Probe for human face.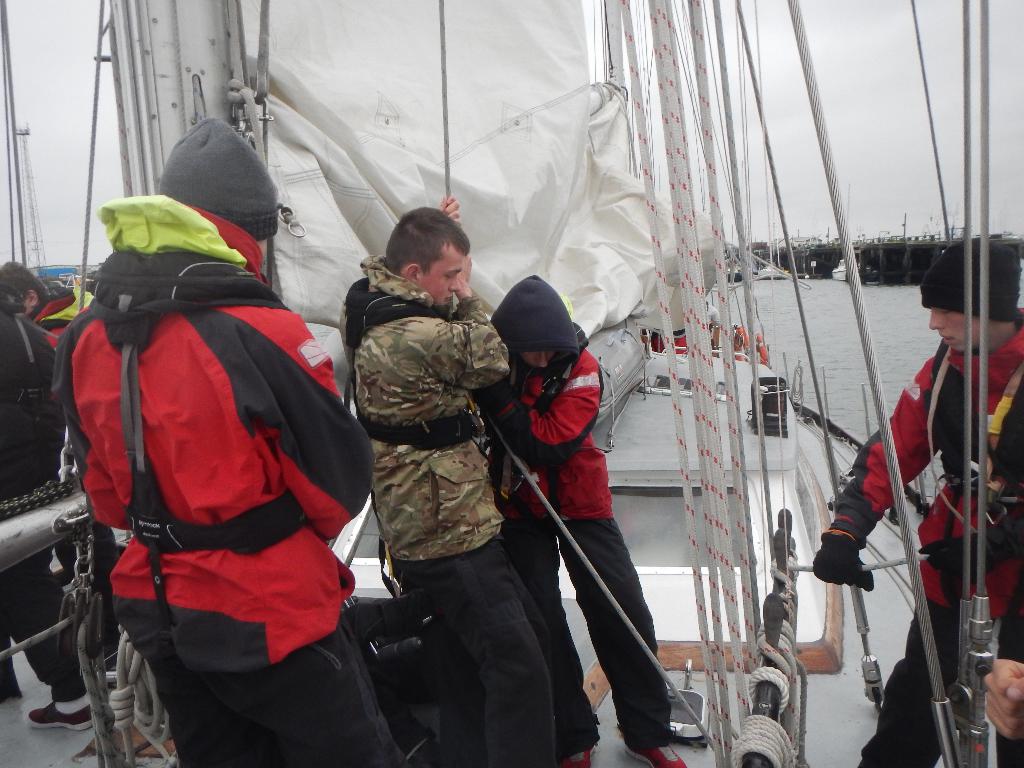
Probe result: l=520, t=347, r=557, b=368.
